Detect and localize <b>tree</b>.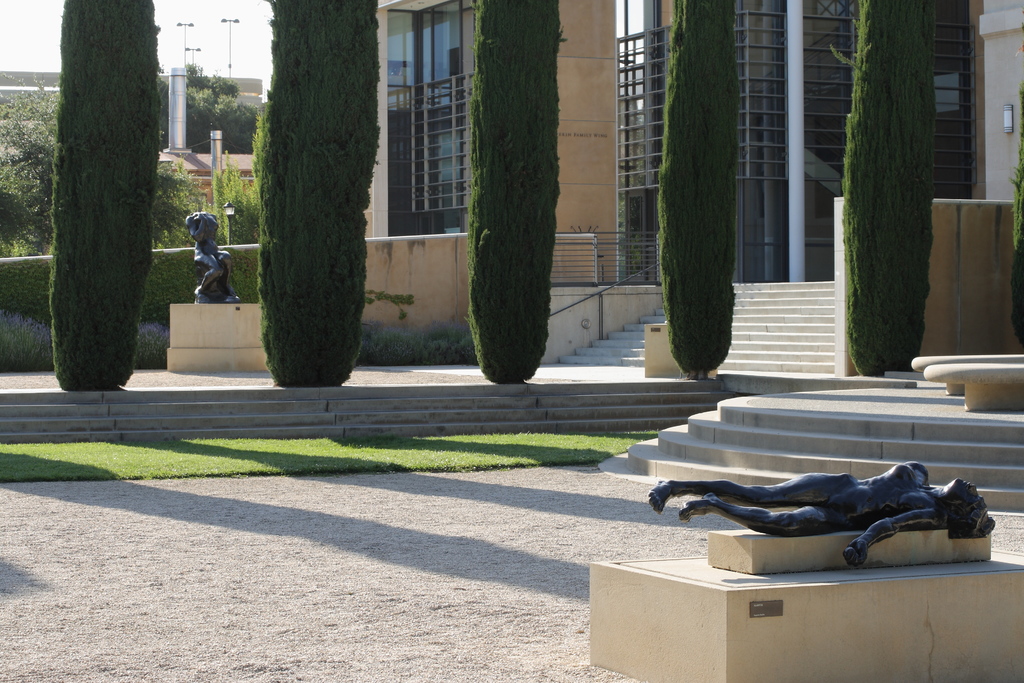
Localized at box=[56, 0, 160, 388].
